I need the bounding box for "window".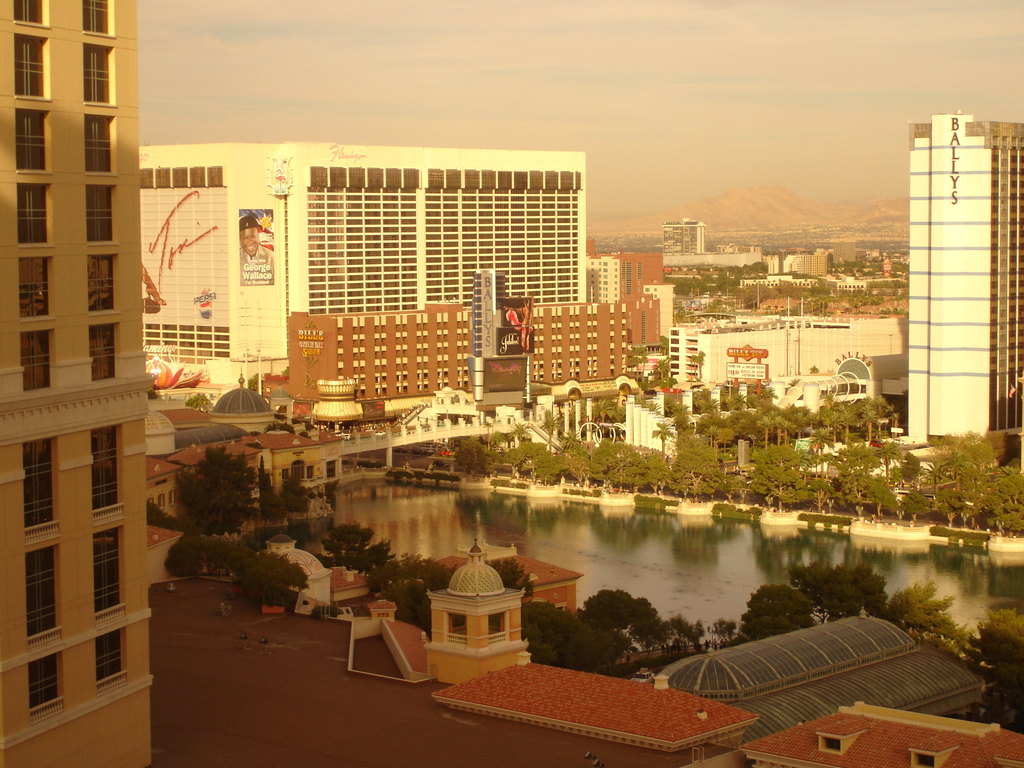
Here it is: {"x1": 156, "y1": 493, "x2": 165, "y2": 509}.
